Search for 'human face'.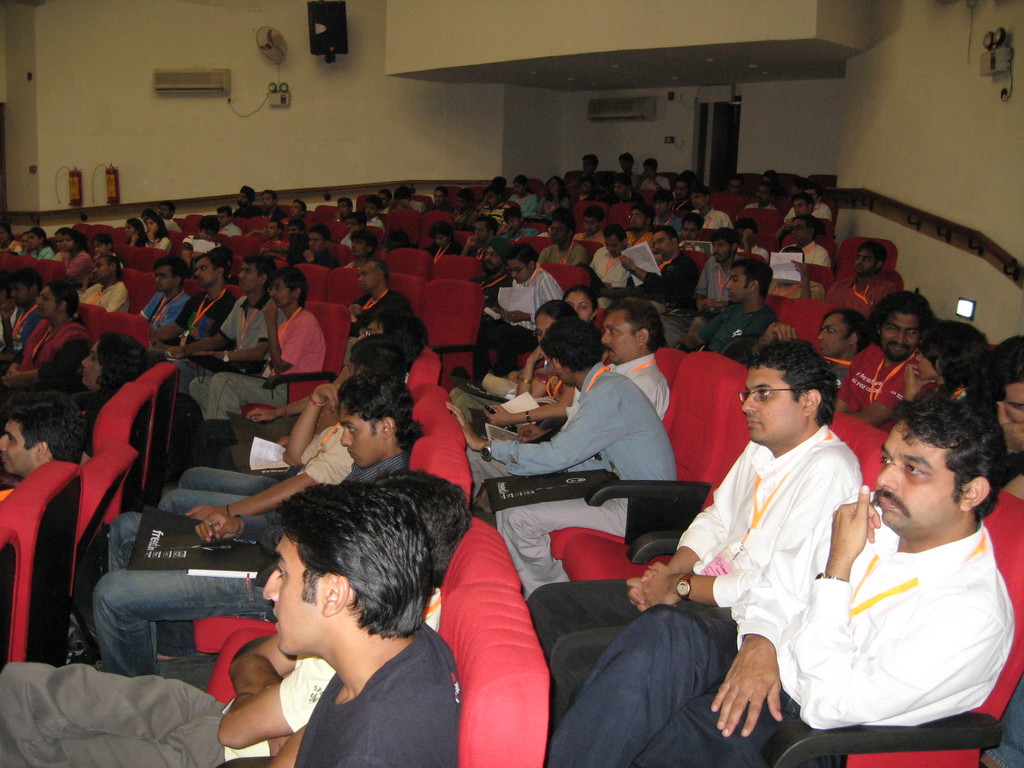
Found at (694,195,705,210).
